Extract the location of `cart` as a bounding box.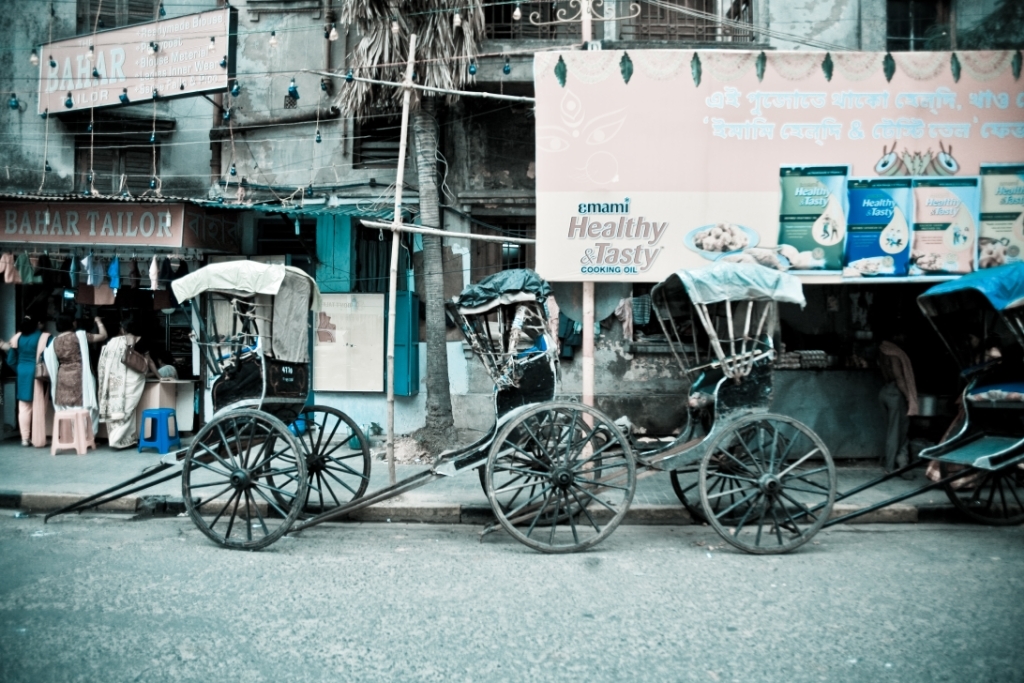
x1=769 y1=257 x2=1023 y2=536.
